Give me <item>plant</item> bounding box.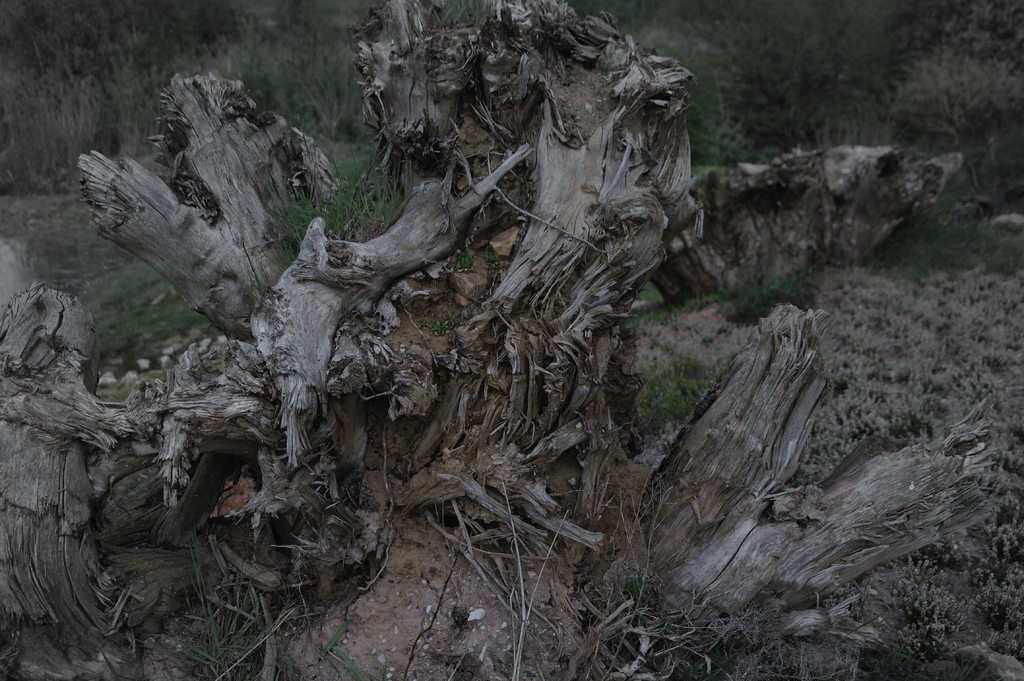
locate(77, 251, 227, 364).
